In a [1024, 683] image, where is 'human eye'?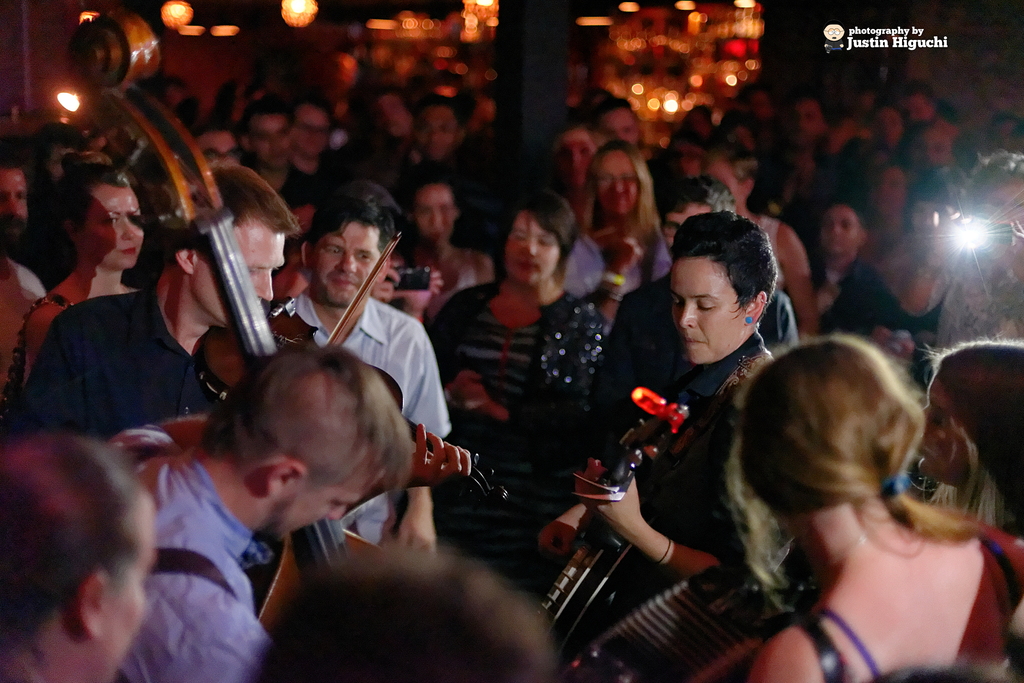
select_region(325, 247, 341, 258).
